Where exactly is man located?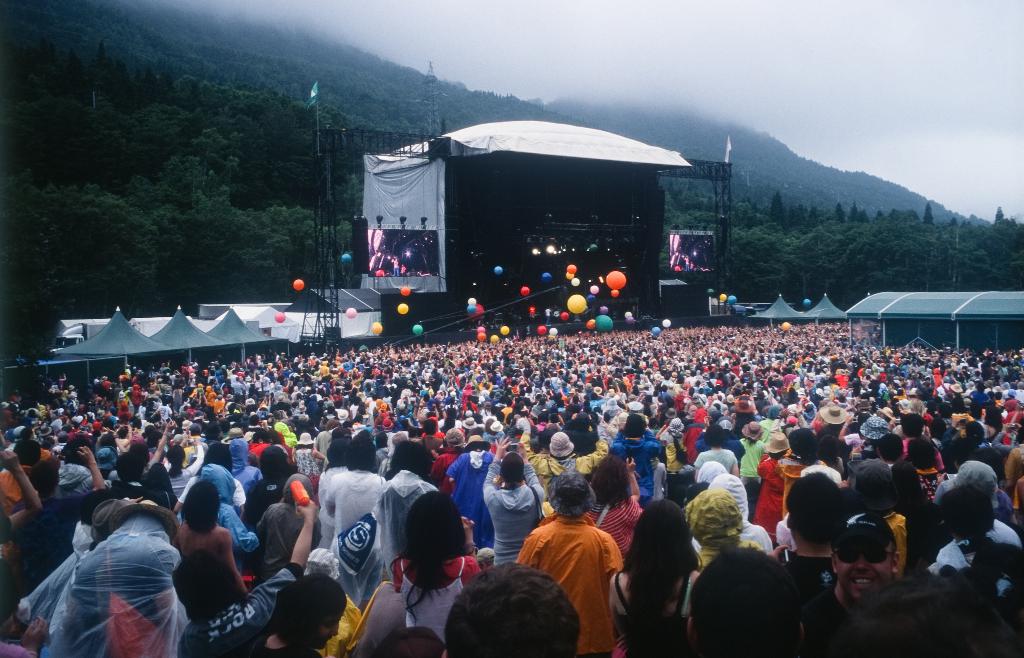
Its bounding box is x1=376 y1=439 x2=439 y2=580.
